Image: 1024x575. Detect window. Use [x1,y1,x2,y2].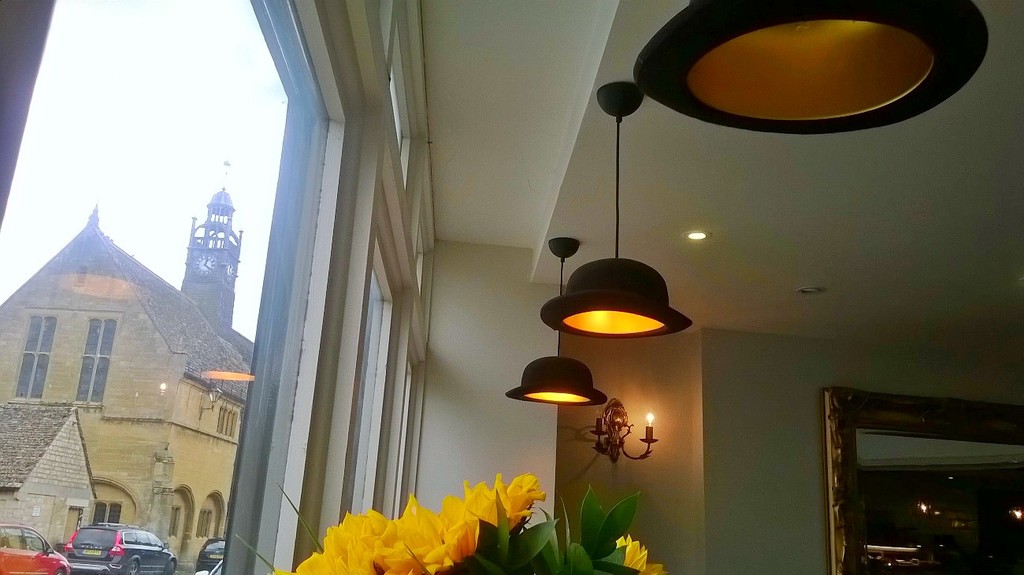
[0,0,325,574].
